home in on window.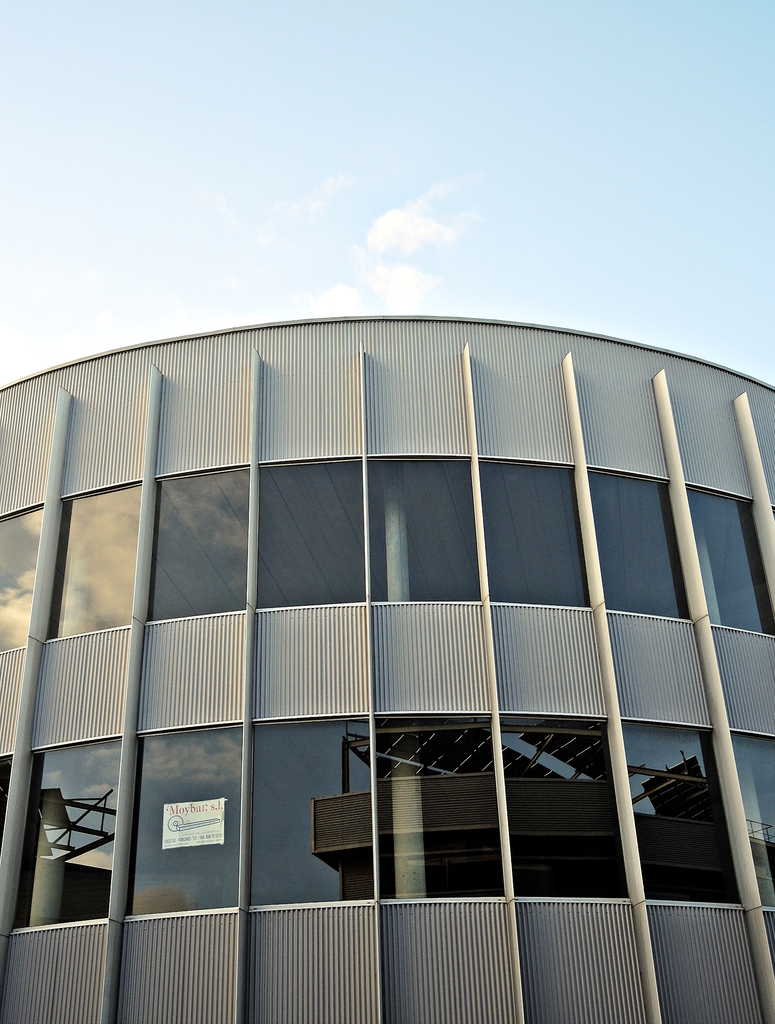
Homed in at left=586, top=468, right=696, bottom=628.
